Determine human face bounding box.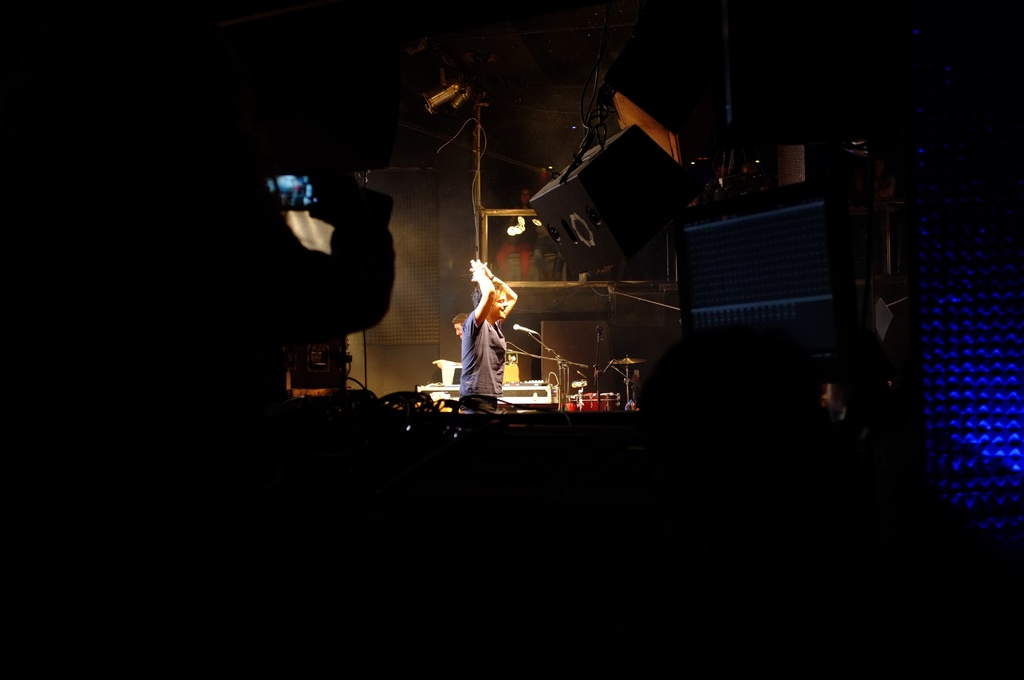
Determined: [x1=490, y1=289, x2=505, y2=318].
